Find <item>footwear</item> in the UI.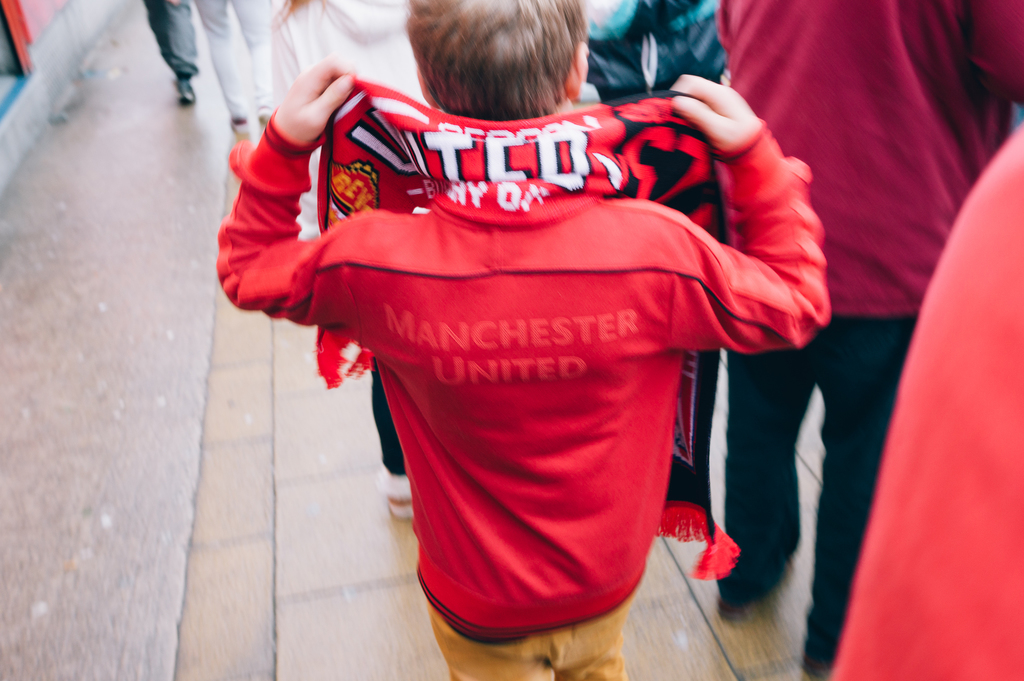
UI element at 228,124,236,137.
